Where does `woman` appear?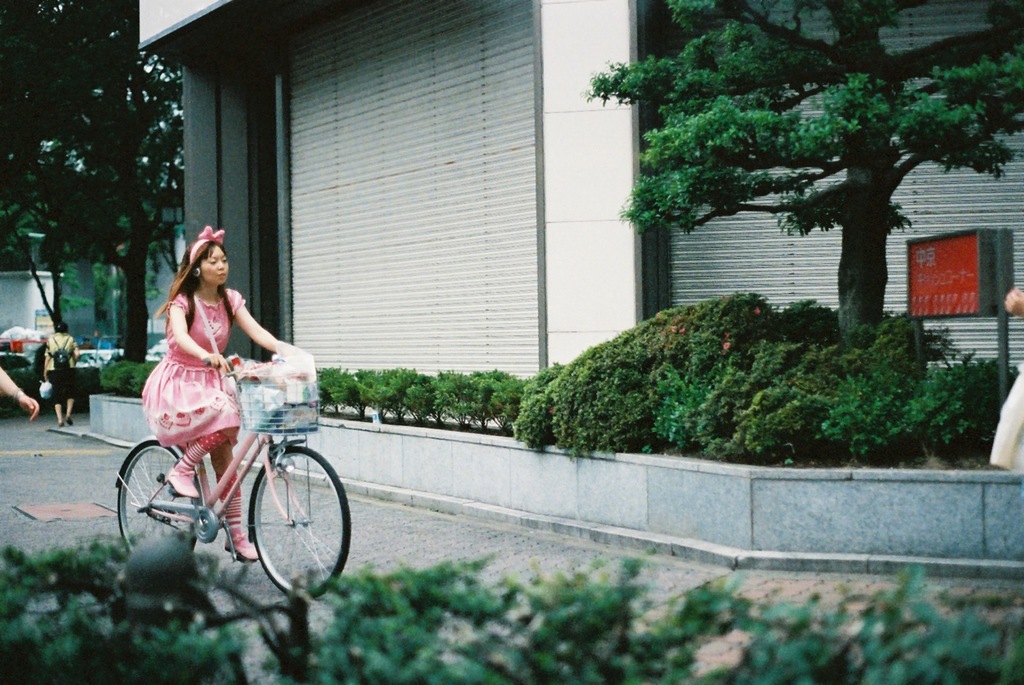
Appears at <region>124, 216, 296, 524</region>.
